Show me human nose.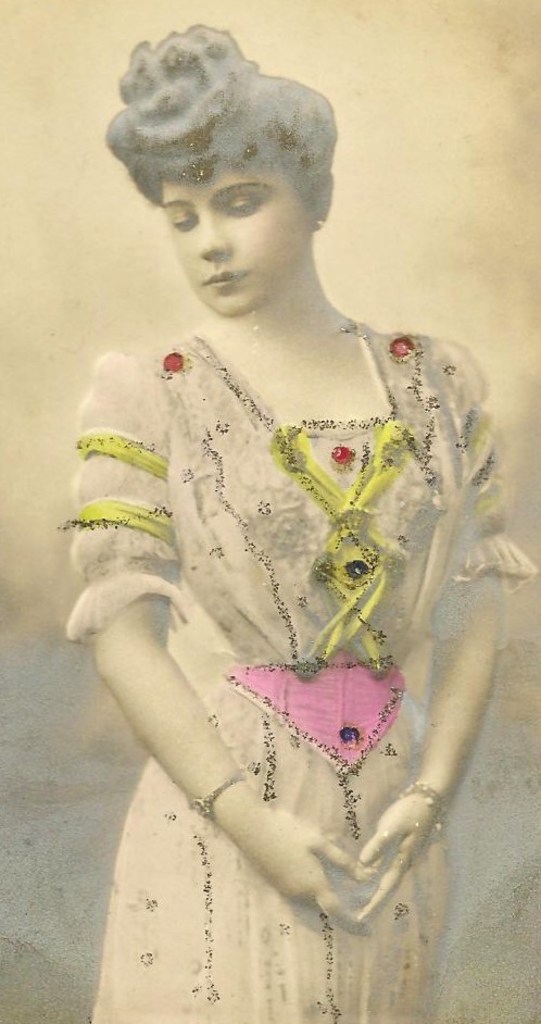
human nose is here: [left=199, top=218, right=230, bottom=264].
